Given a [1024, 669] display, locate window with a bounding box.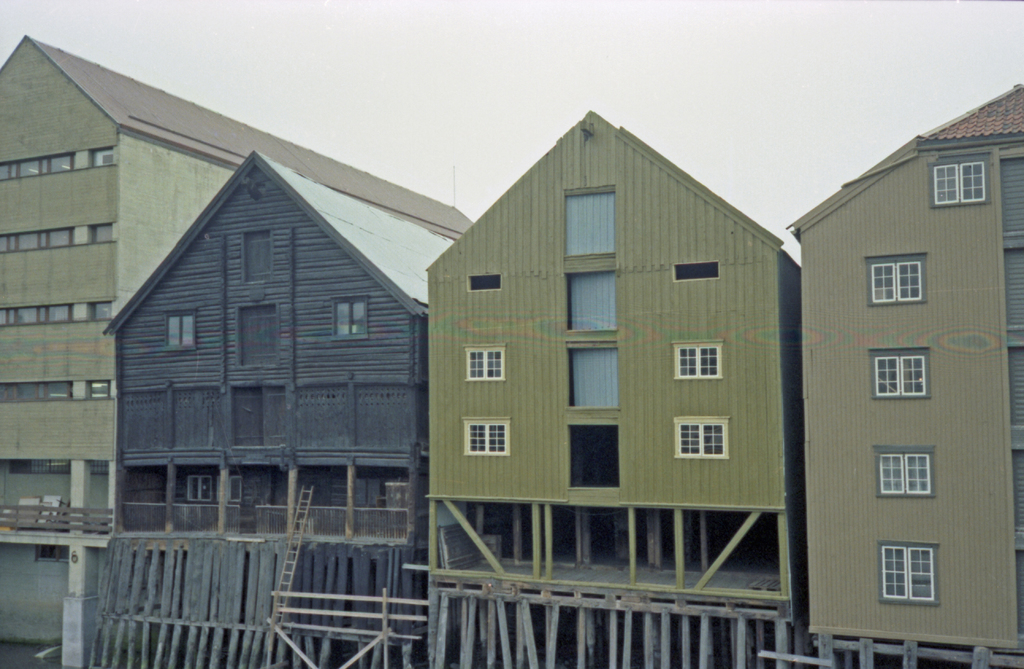
Located: <bbox>668, 340, 726, 377</bbox>.
